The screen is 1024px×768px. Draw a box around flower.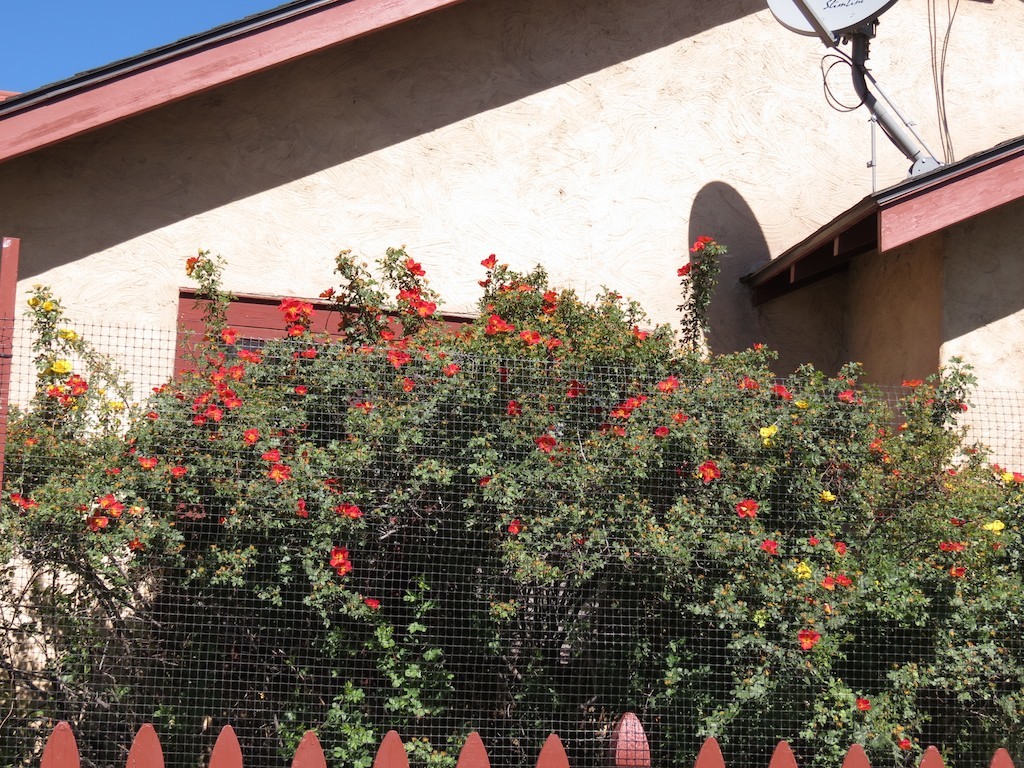
pyautogui.locateOnScreen(171, 453, 184, 485).
